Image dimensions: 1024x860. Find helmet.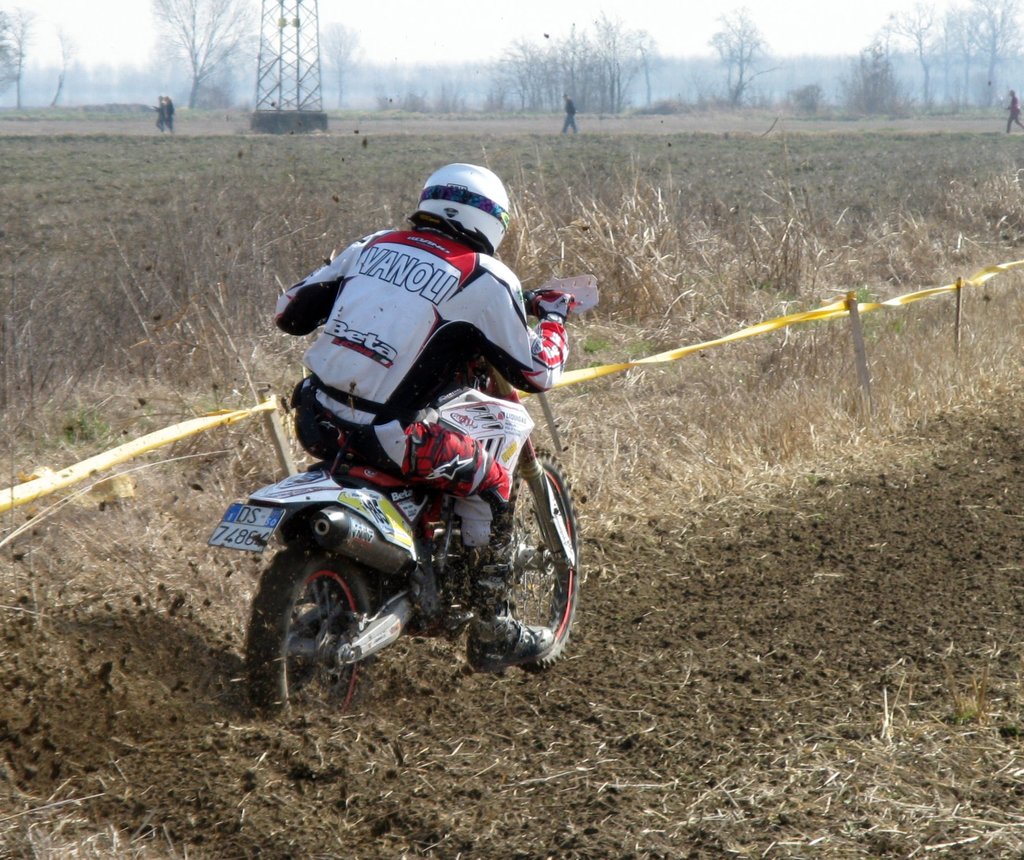
[413, 163, 514, 243].
